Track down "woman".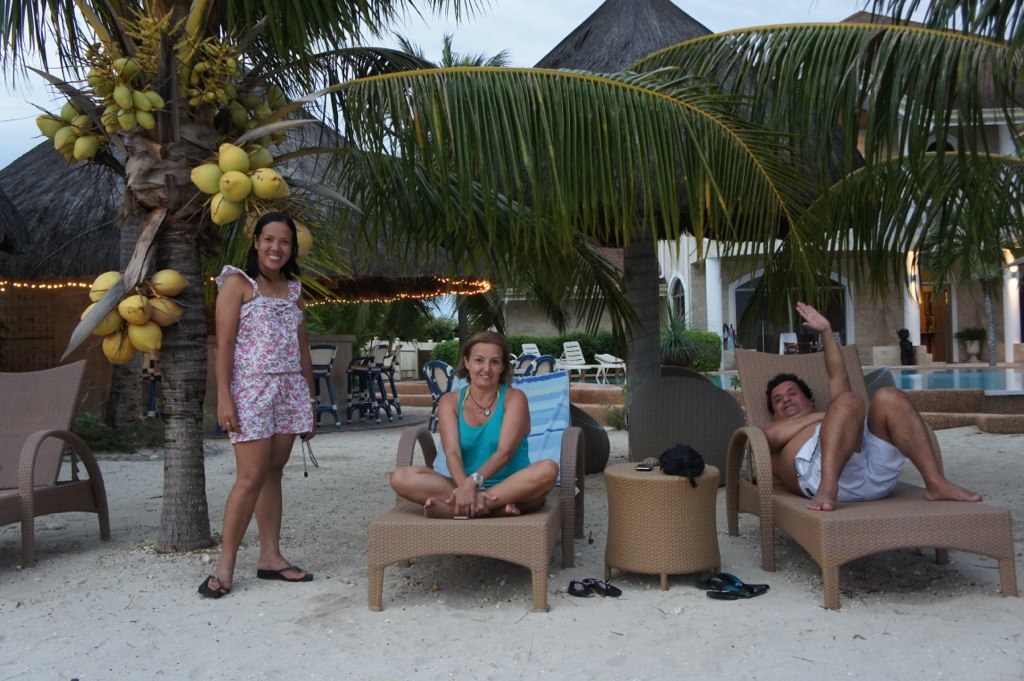
Tracked to detection(388, 335, 558, 518).
